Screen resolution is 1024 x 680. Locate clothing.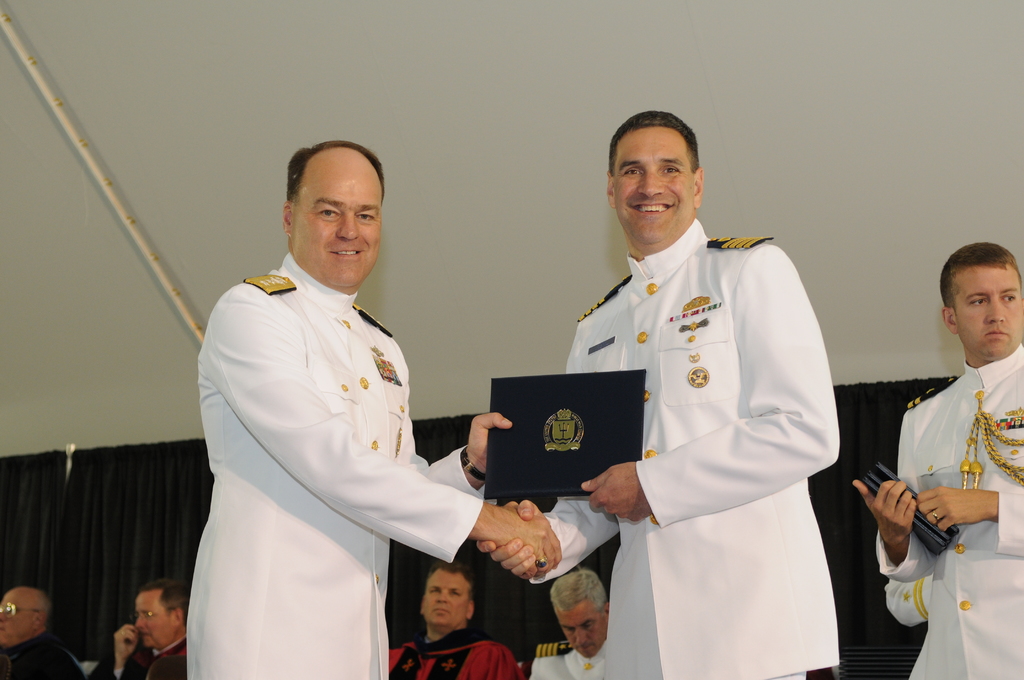
871/337/1023/679.
